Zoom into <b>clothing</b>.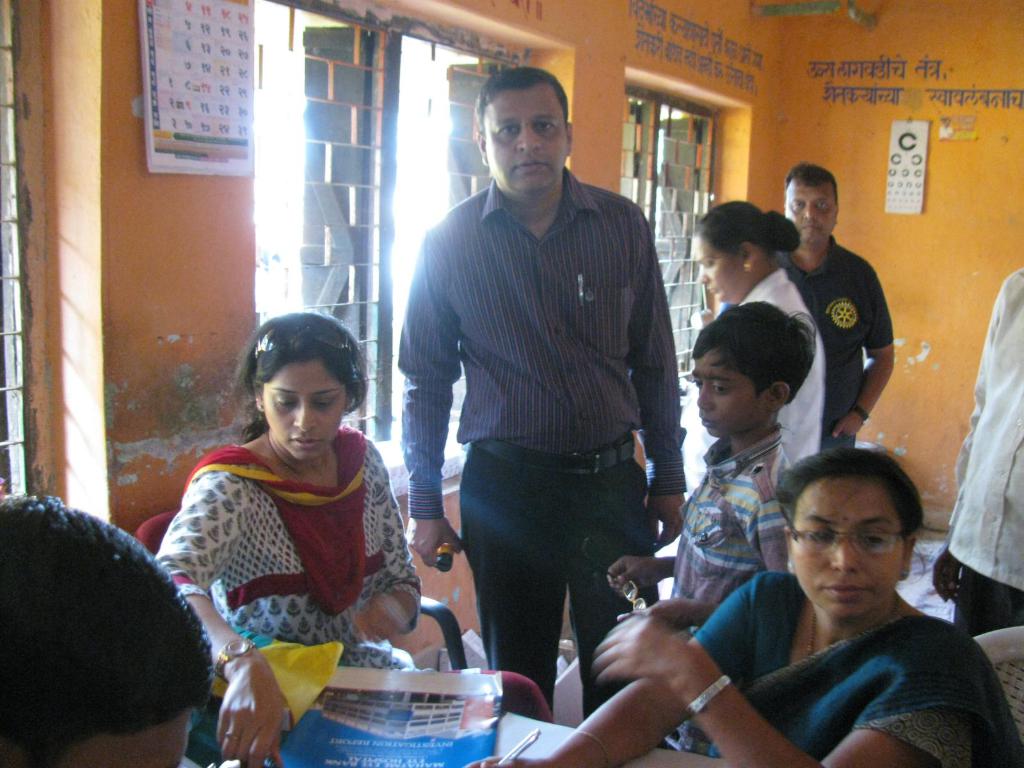
Zoom target: 772,239,893,450.
